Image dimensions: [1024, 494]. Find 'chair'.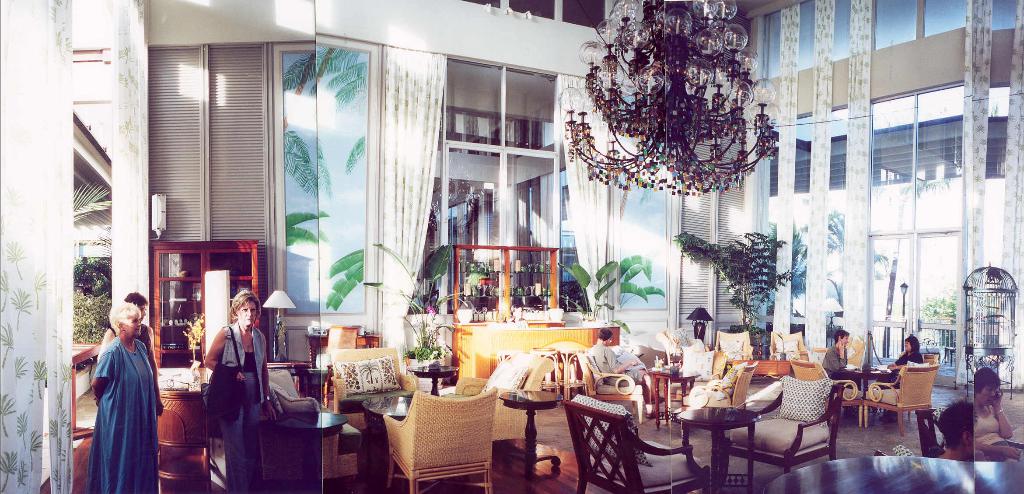
BBox(860, 361, 938, 434).
